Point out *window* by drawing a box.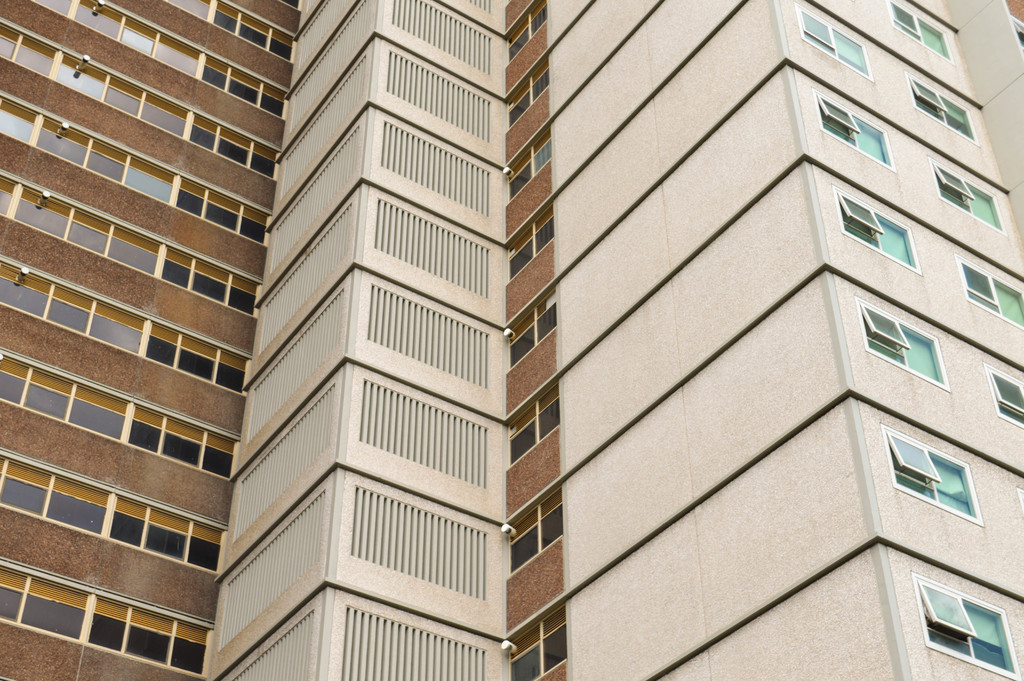
{"x1": 812, "y1": 88, "x2": 897, "y2": 172}.
